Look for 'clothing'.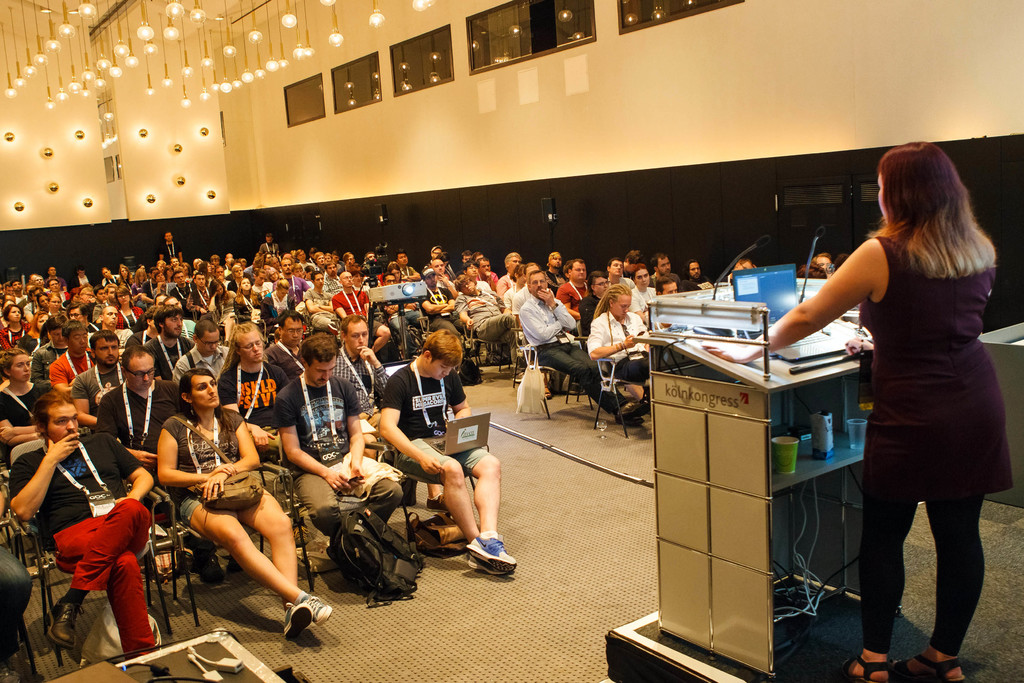
Found: left=578, top=298, right=660, bottom=402.
